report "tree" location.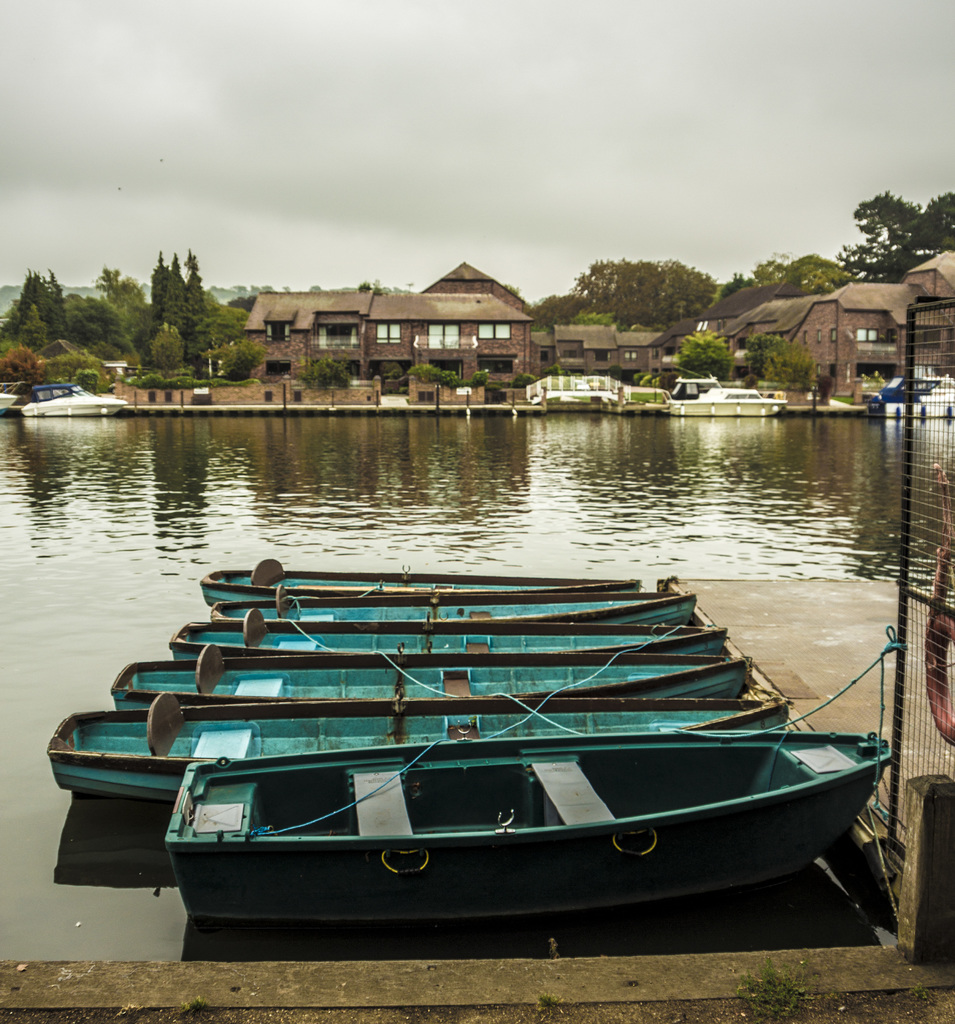
Report: box=[741, 330, 794, 385].
